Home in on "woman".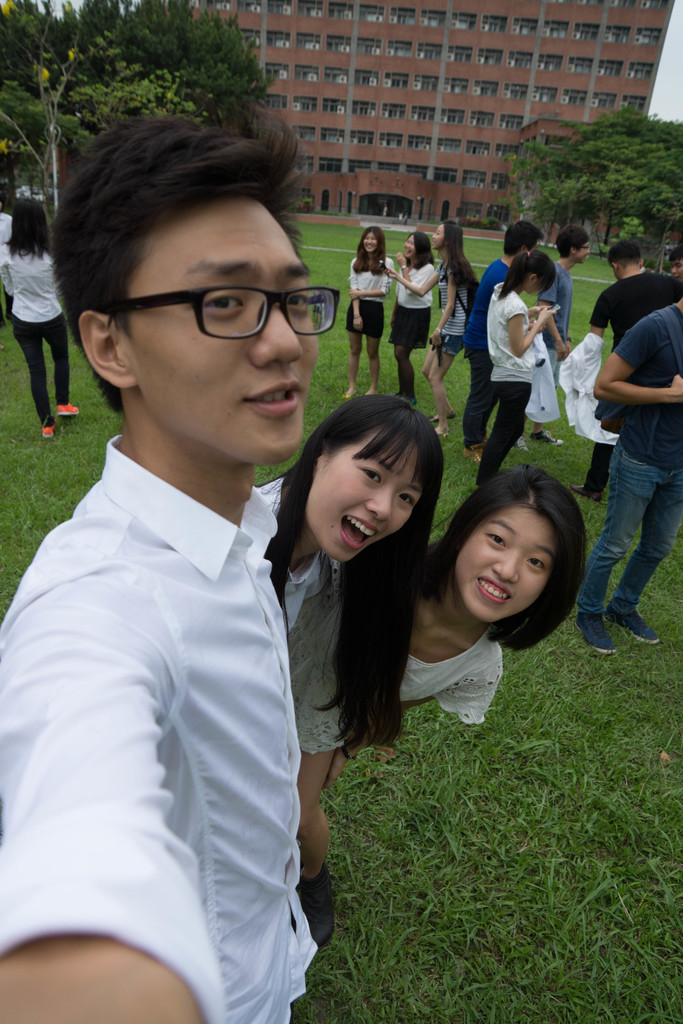
Homed in at 475, 250, 562, 481.
